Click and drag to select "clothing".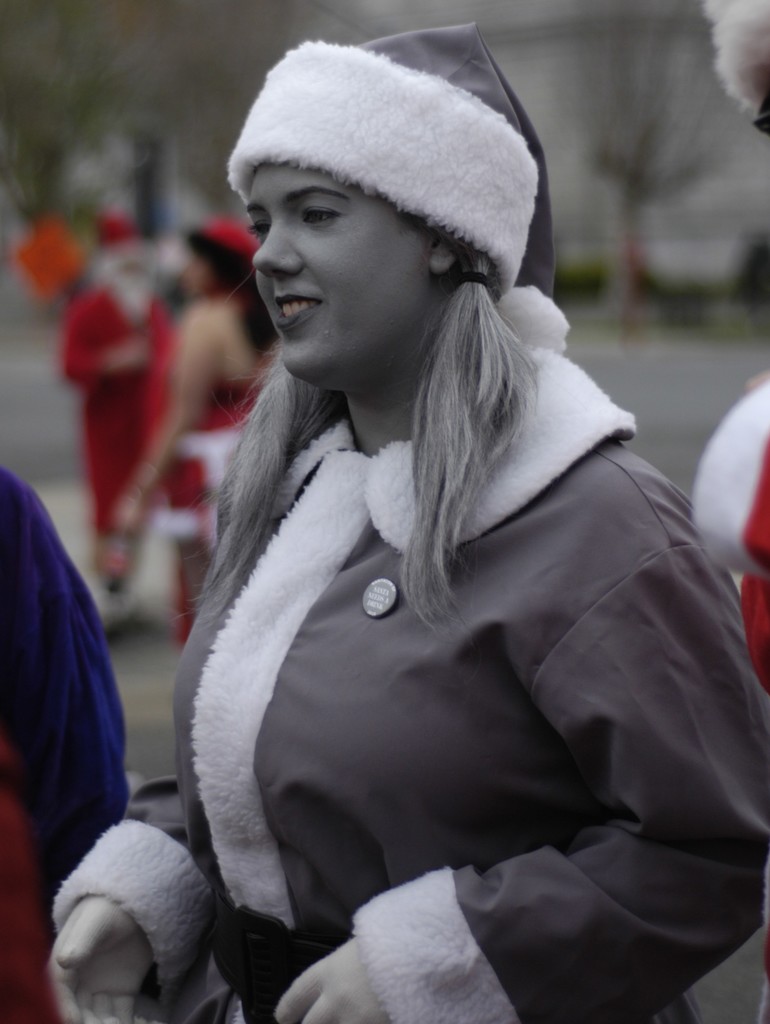
Selection: x1=49, y1=292, x2=769, y2=1023.
